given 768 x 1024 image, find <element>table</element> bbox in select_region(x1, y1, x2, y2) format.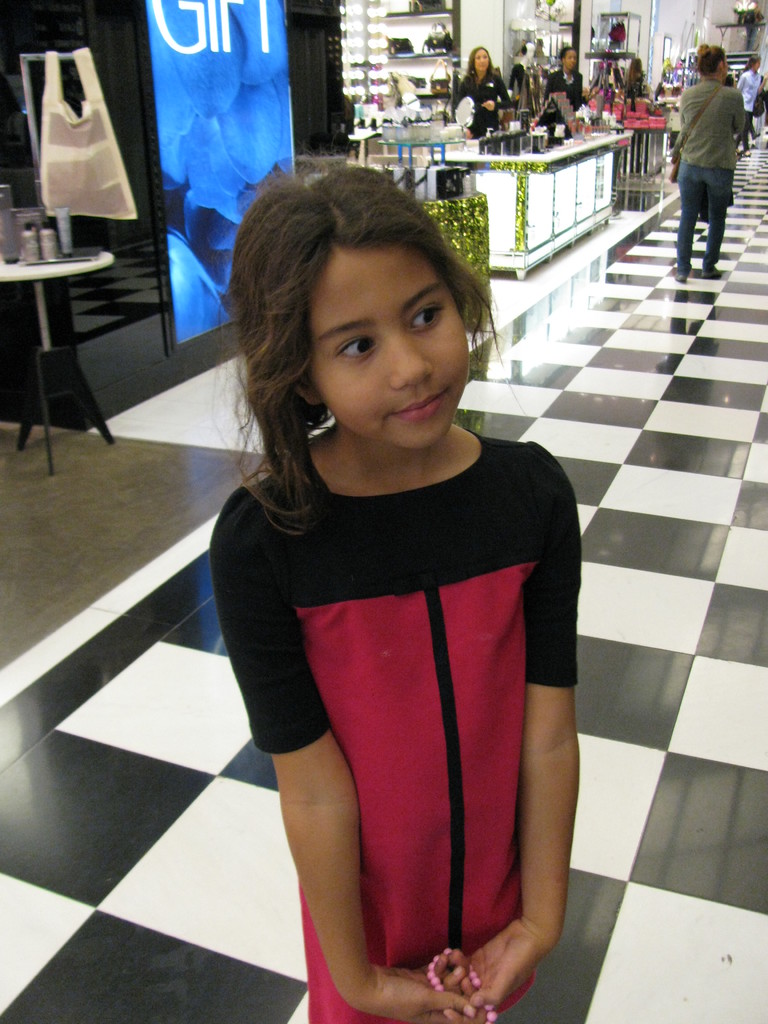
select_region(1, 139, 171, 459).
